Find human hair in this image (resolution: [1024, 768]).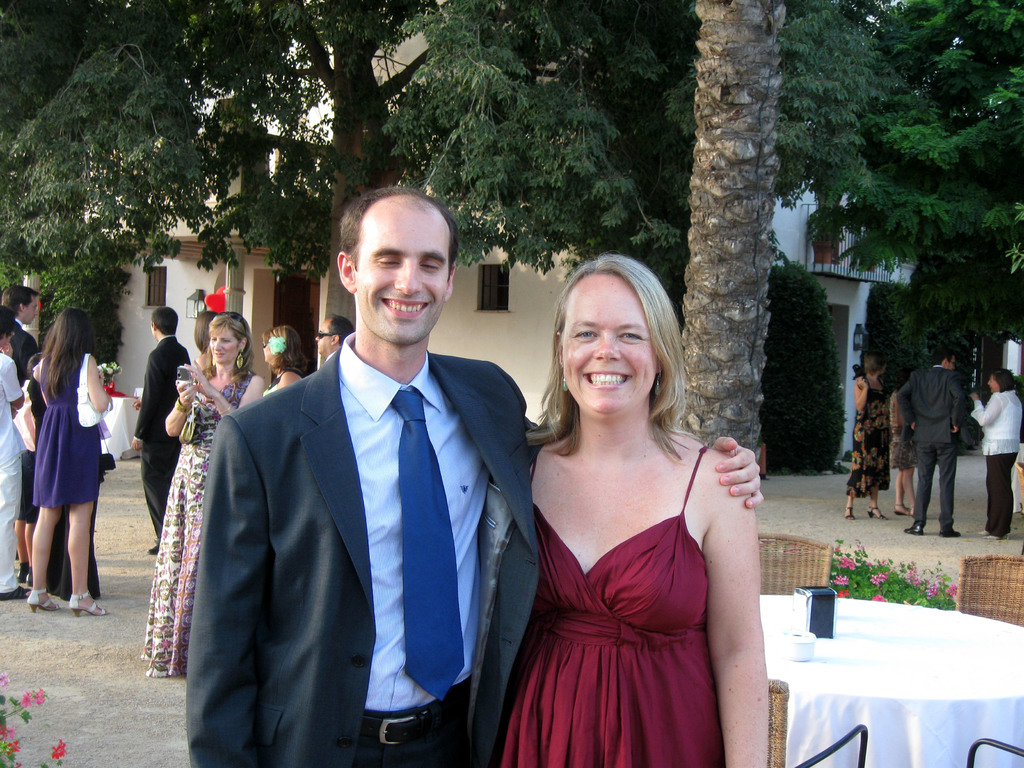
left=342, top=185, right=463, bottom=282.
